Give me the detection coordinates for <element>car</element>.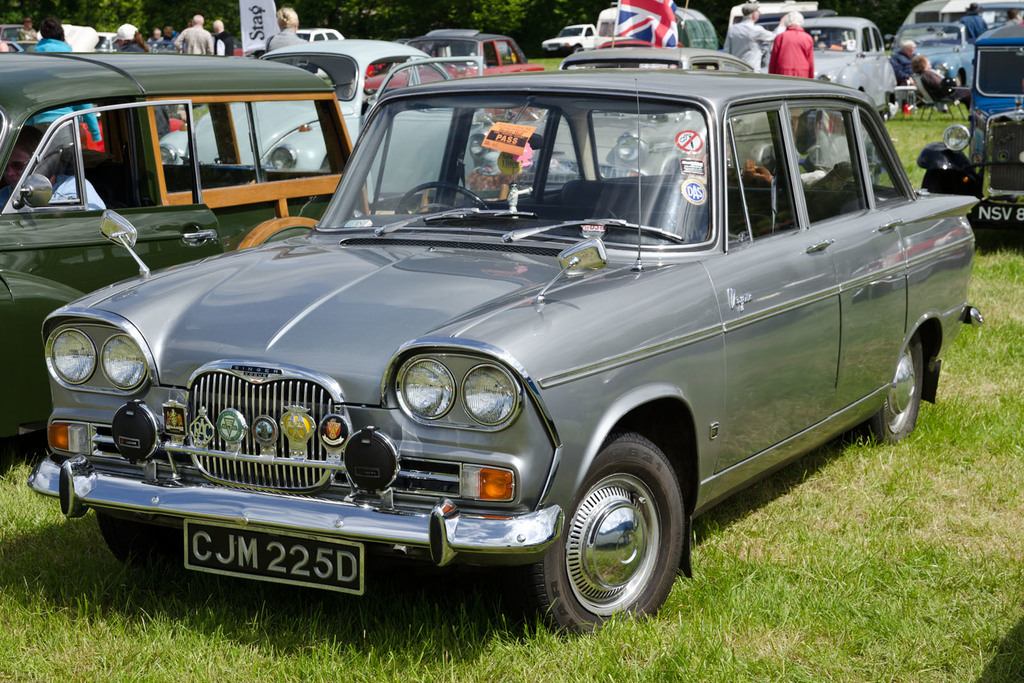
region(158, 22, 532, 207).
